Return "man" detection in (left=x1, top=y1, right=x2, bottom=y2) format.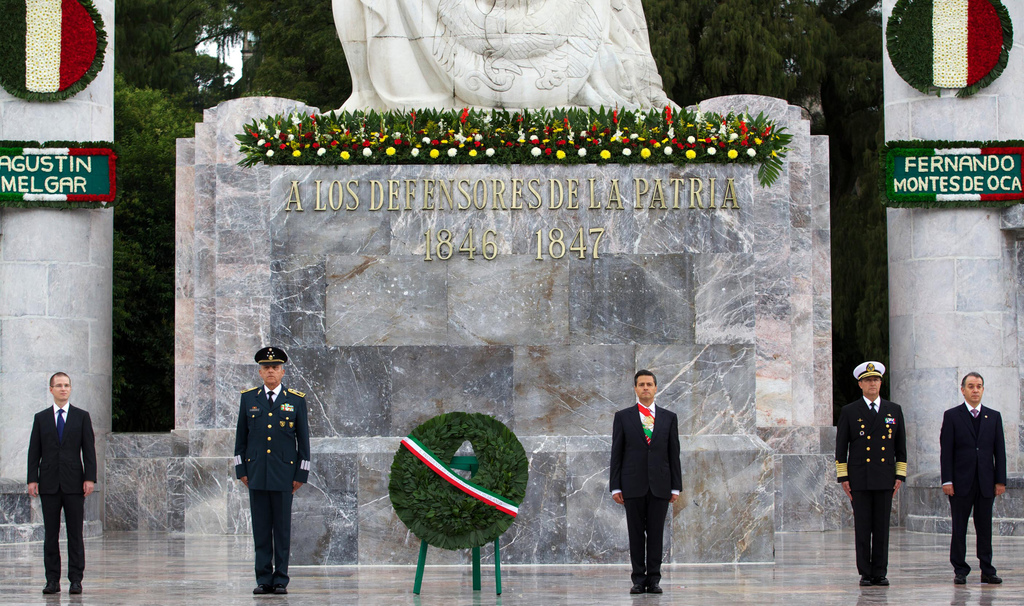
(left=939, top=368, right=1006, bottom=586).
